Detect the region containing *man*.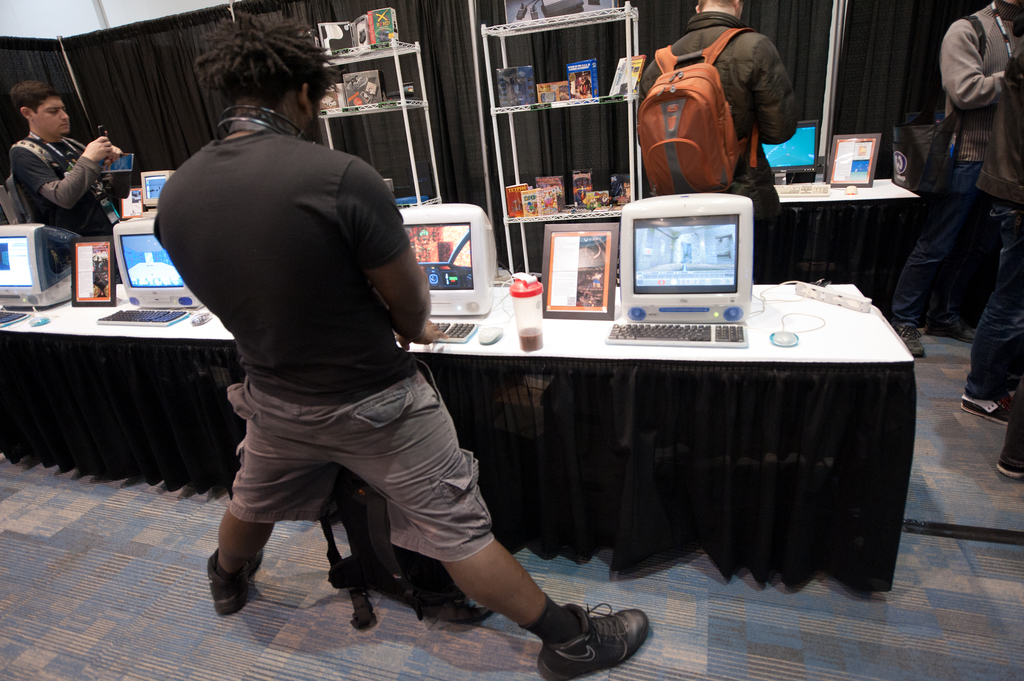
Rect(634, 0, 800, 283).
